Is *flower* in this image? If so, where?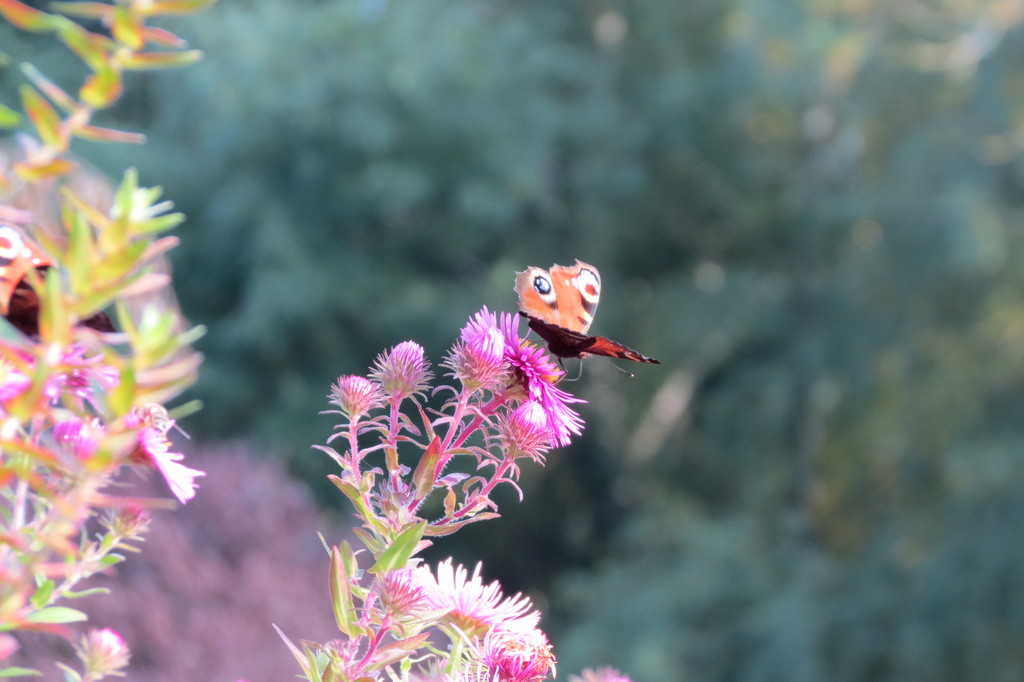
Yes, at box(478, 638, 557, 681).
